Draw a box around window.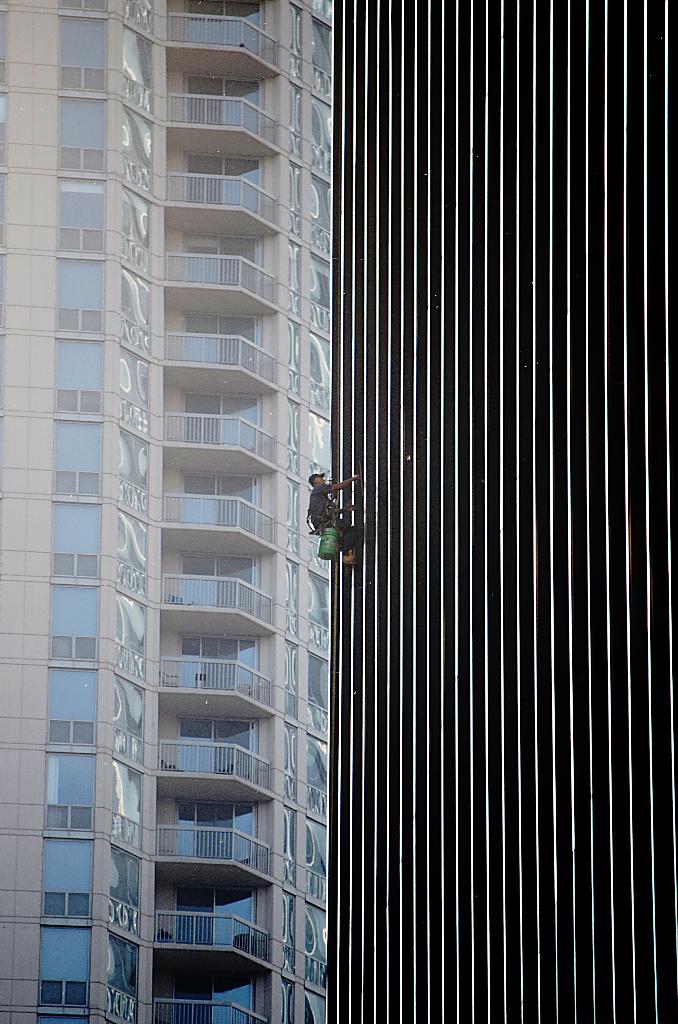
[left=57, top=0, right=108, bottom=9].
